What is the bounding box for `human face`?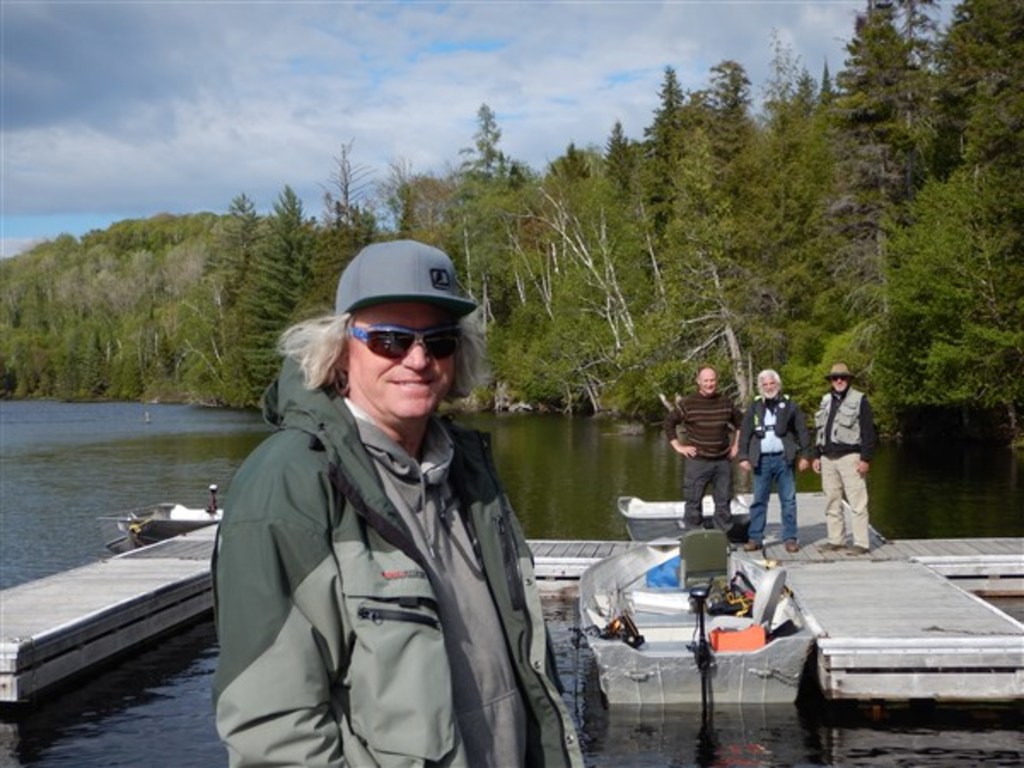
754:370:782:399.
